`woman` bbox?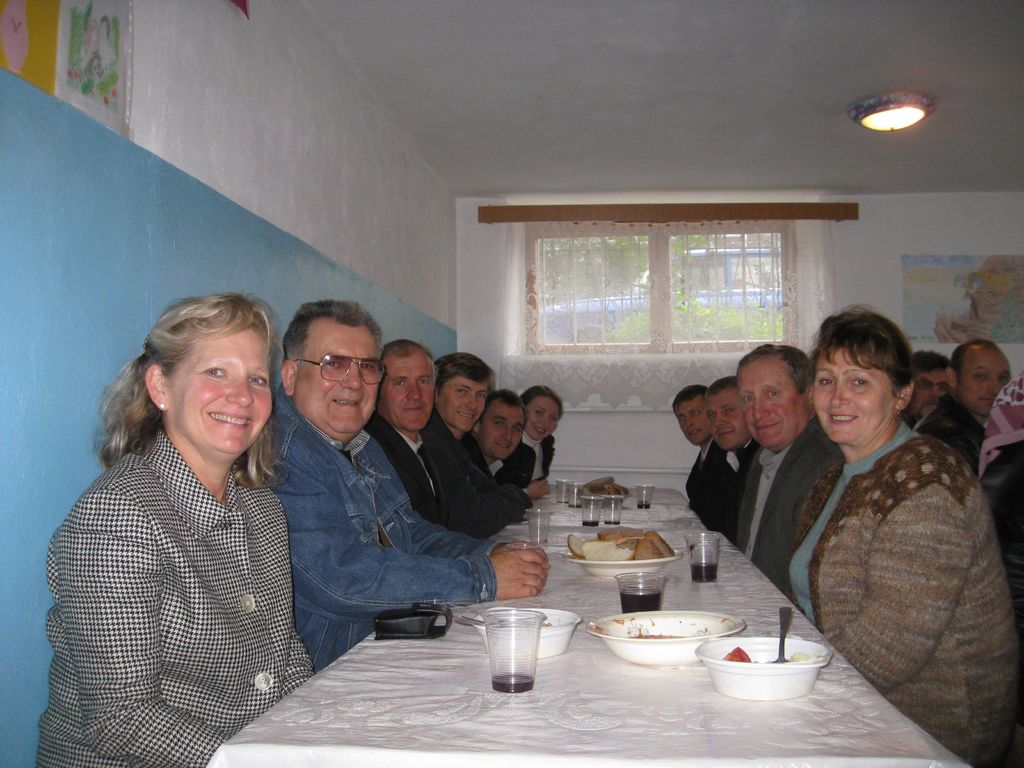
x1=752, y1=297, x2=1002, y2=742
